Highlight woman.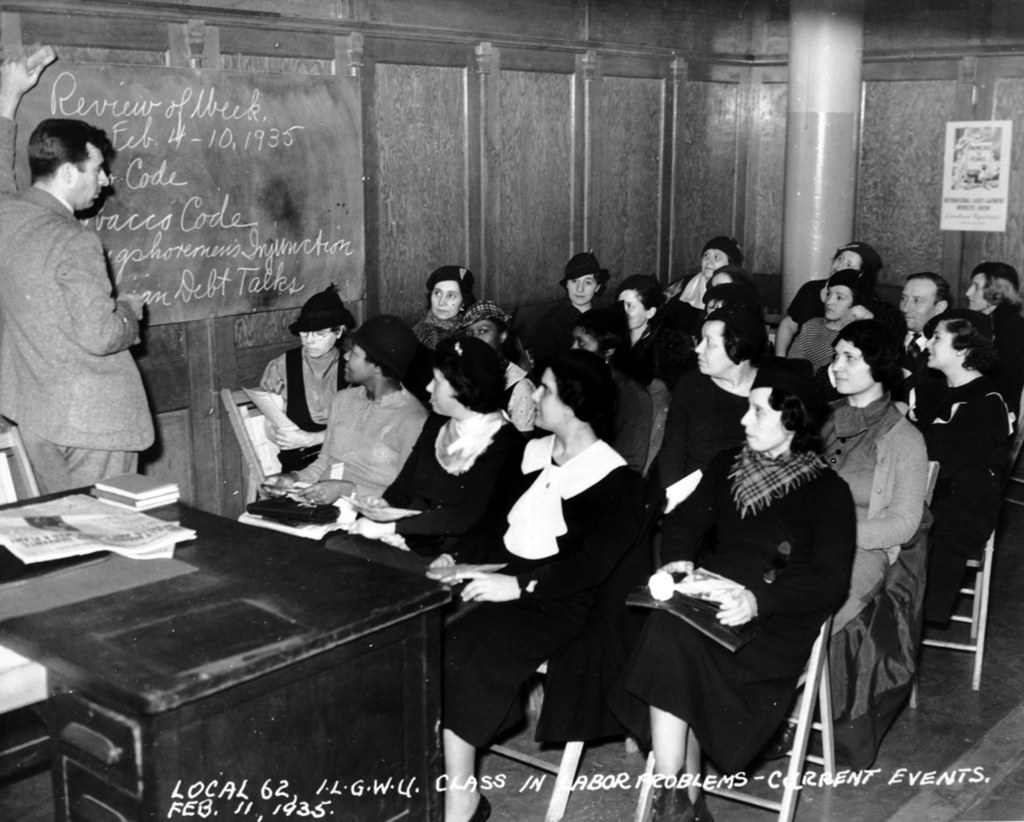
Highlighted region: x1=642 y1=341 x2=860 y2=804.
